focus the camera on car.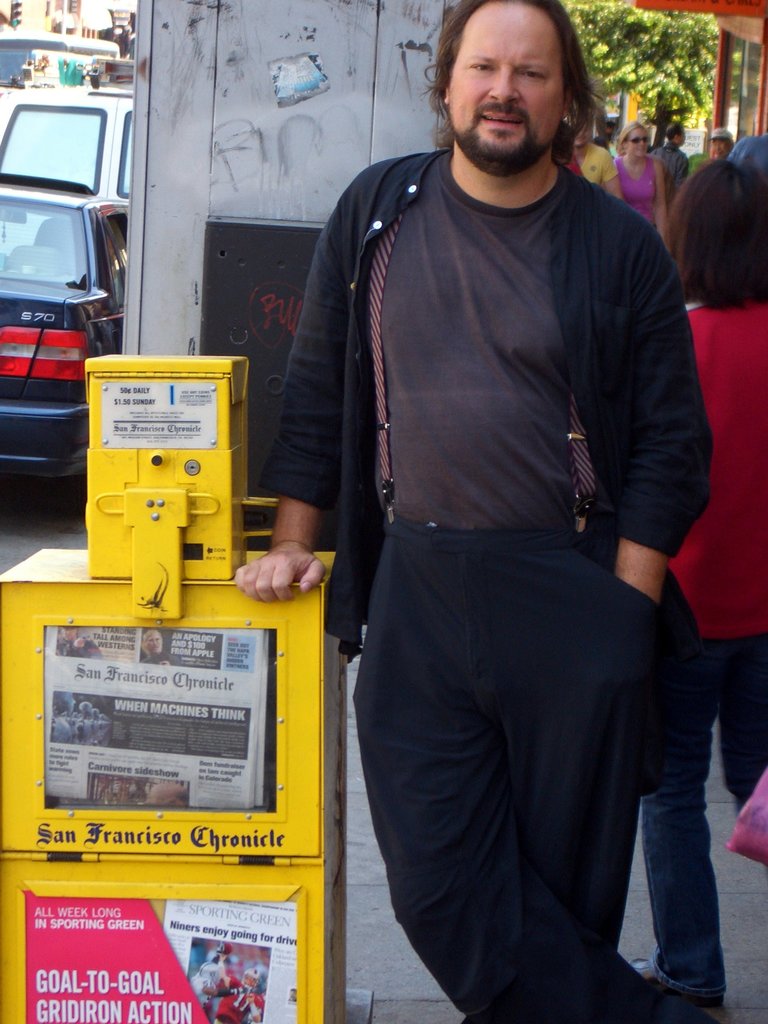
Focus region: [left=0, top=173, right=125, bottom=510].
